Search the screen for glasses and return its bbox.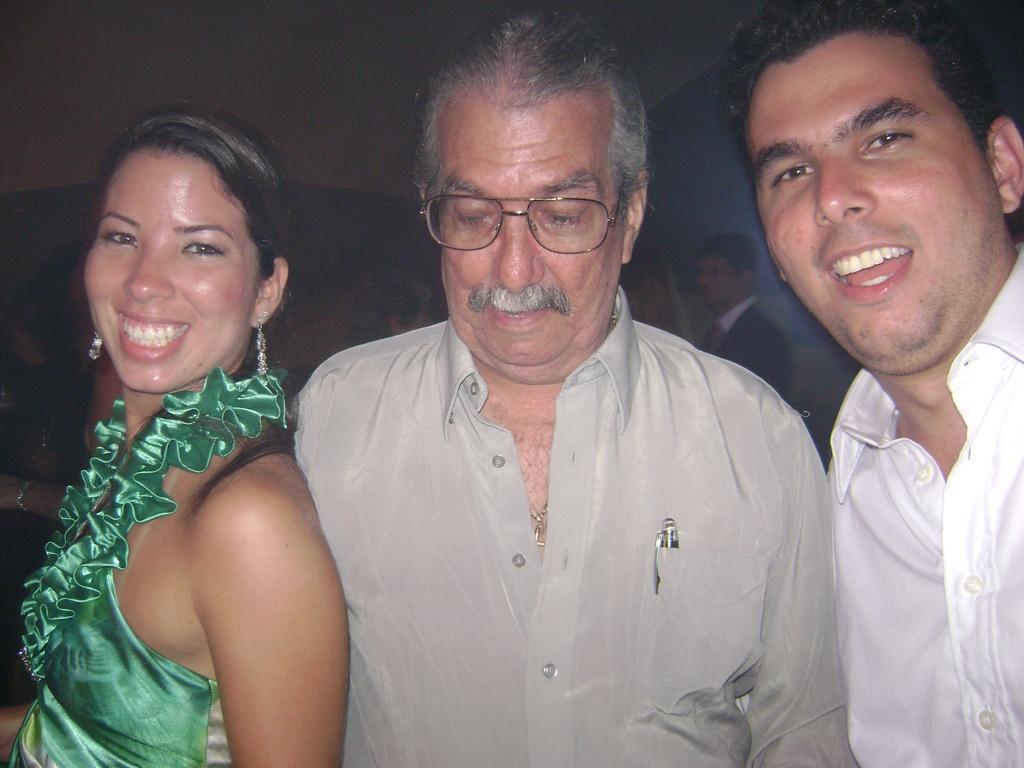
Found: 408 175 630 265.
